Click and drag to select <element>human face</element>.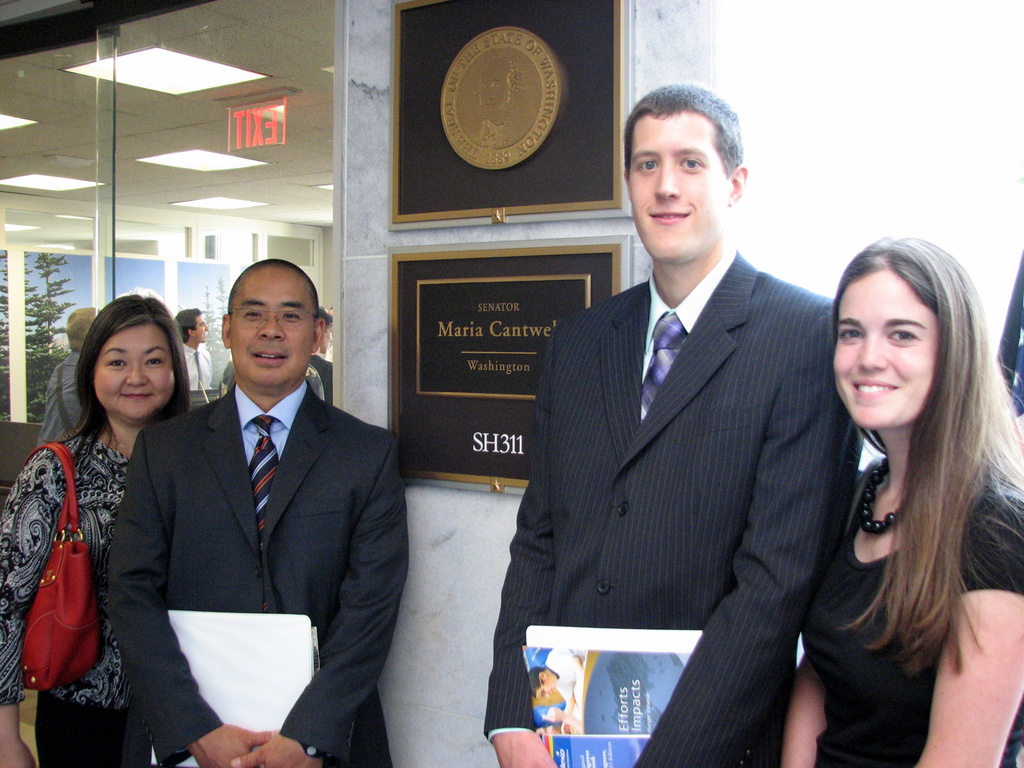
Selection: box(538, 676, 559, 698).
